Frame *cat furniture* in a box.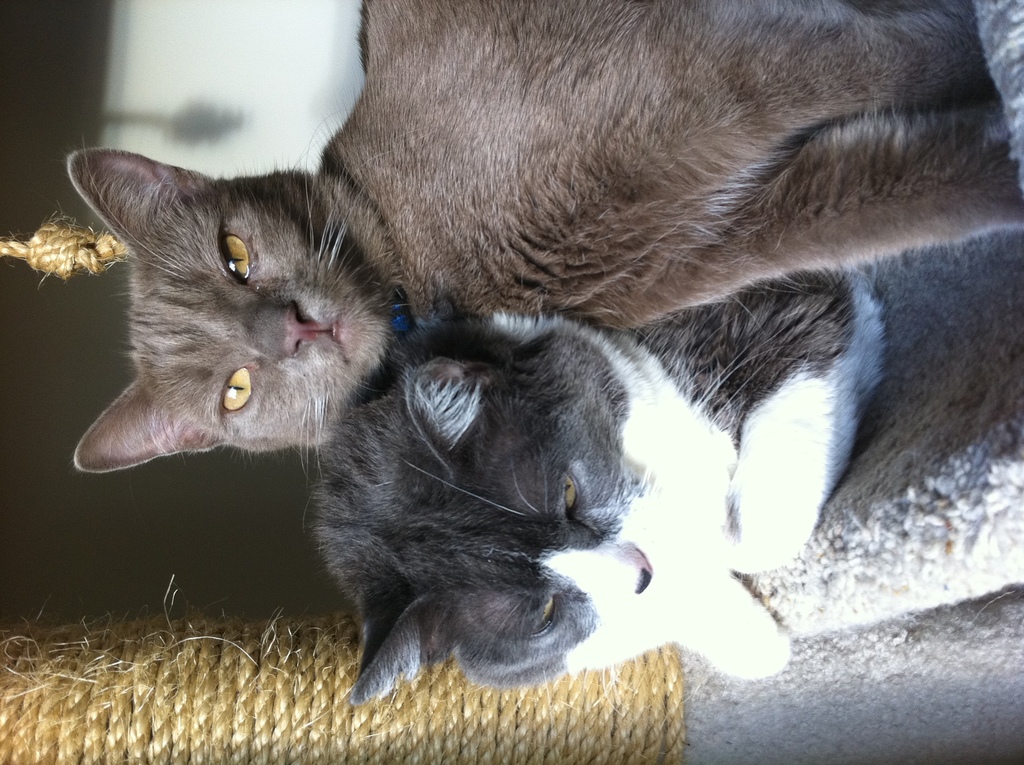
bbox=[0, 0, 1023, 764].
